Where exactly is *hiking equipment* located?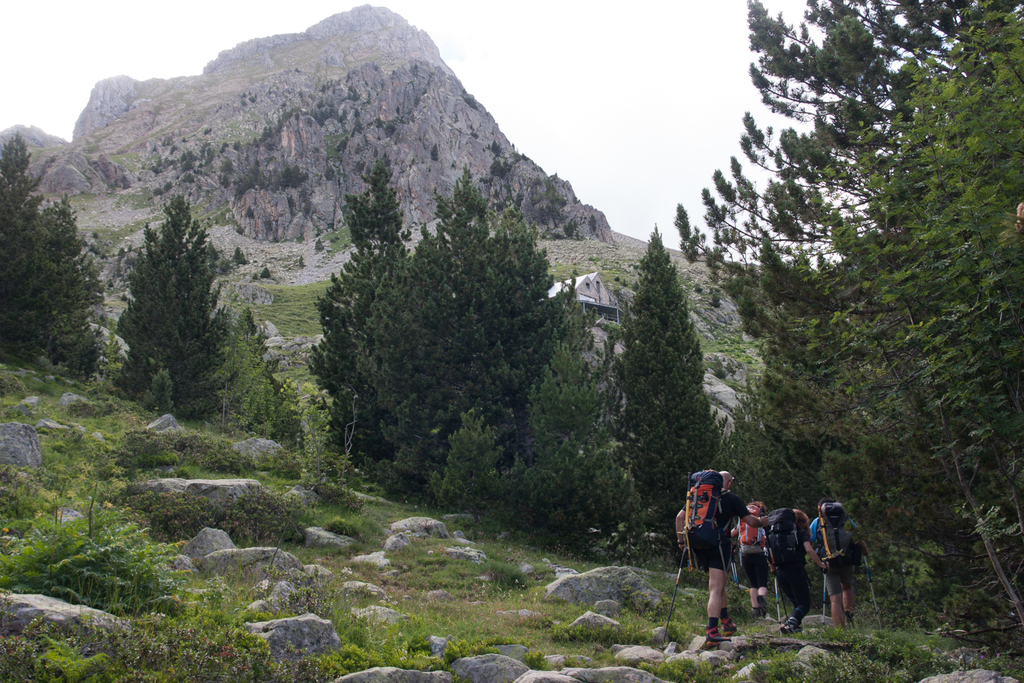
Its bounding box is (left=685, top=464, right=738, bottom=575).
